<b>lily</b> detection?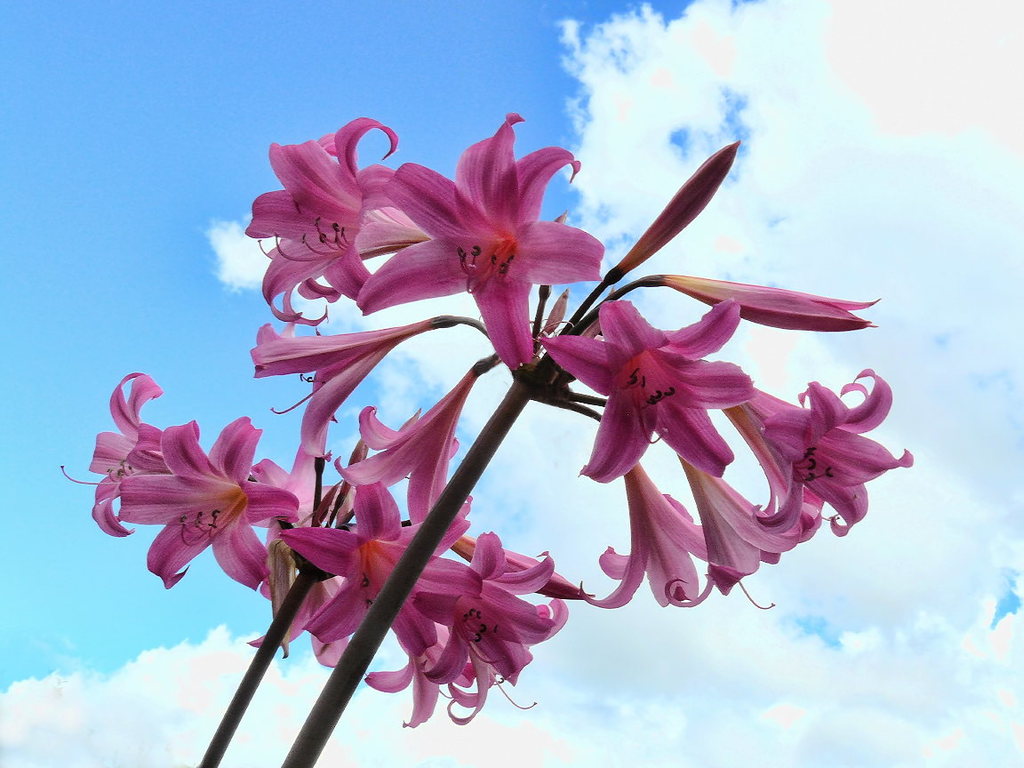
Rect(440, 548, 553, 715)
